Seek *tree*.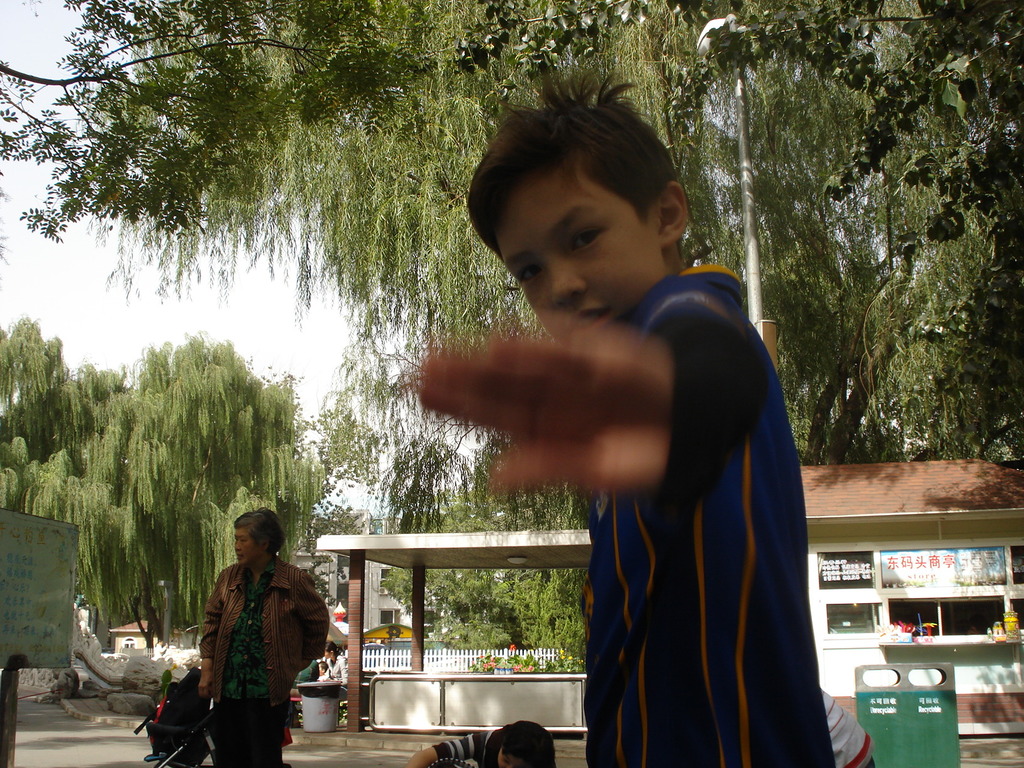
[72, 0, 1023, 467].
